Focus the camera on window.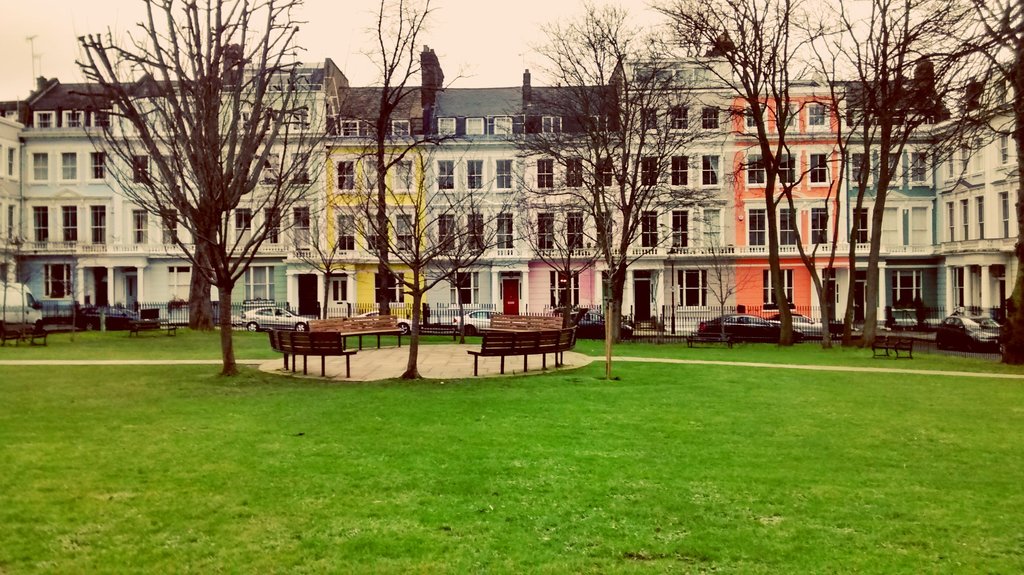
Focus region: (436, 161, 454, 188).
